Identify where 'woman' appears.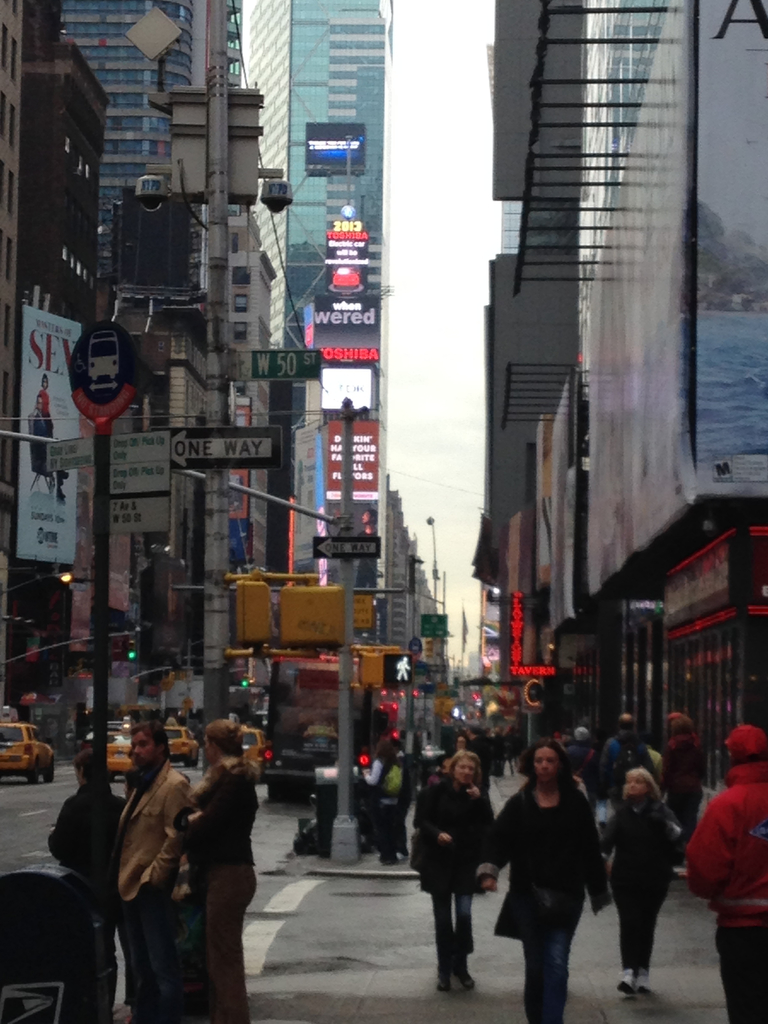
Appears at rect(655, 714, 704, 872).
